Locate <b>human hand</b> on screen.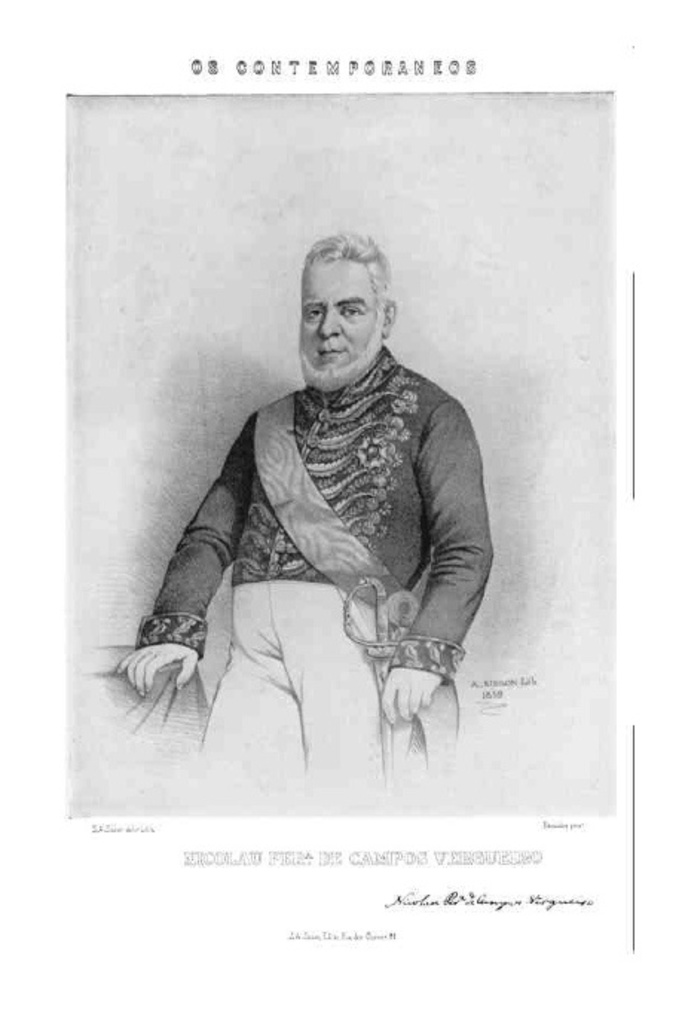
On screen at 123/623/199/721.
